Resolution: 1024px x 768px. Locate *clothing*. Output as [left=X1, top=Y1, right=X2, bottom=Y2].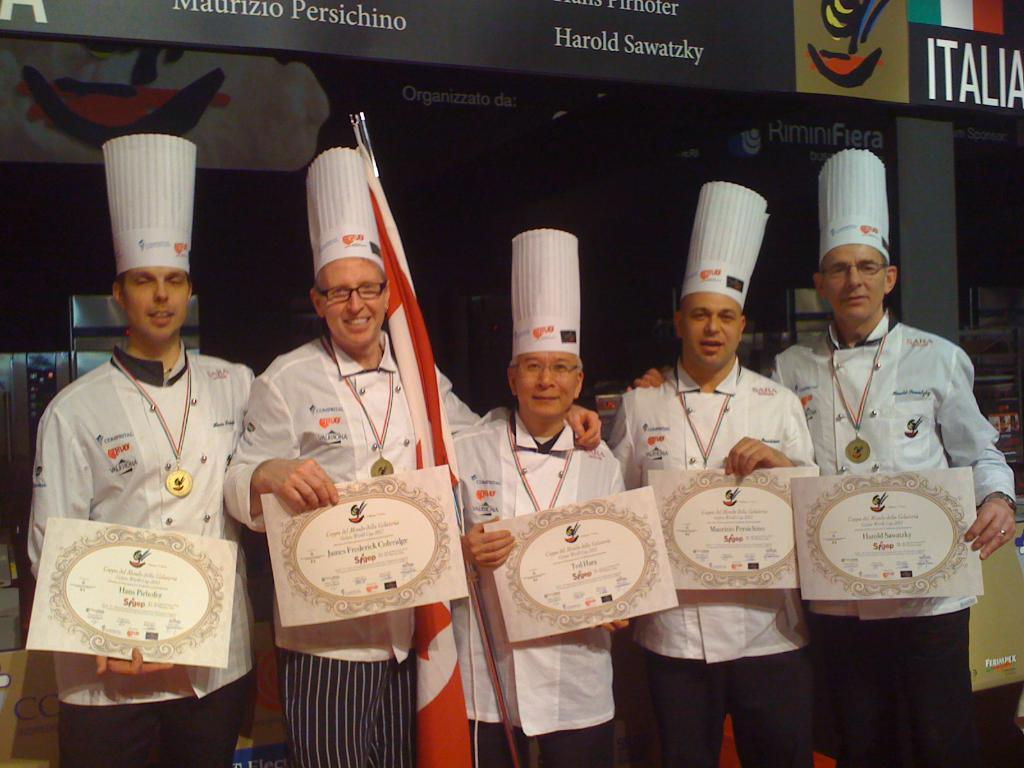
[left=761, top=307, right=1017, bottom=767].
